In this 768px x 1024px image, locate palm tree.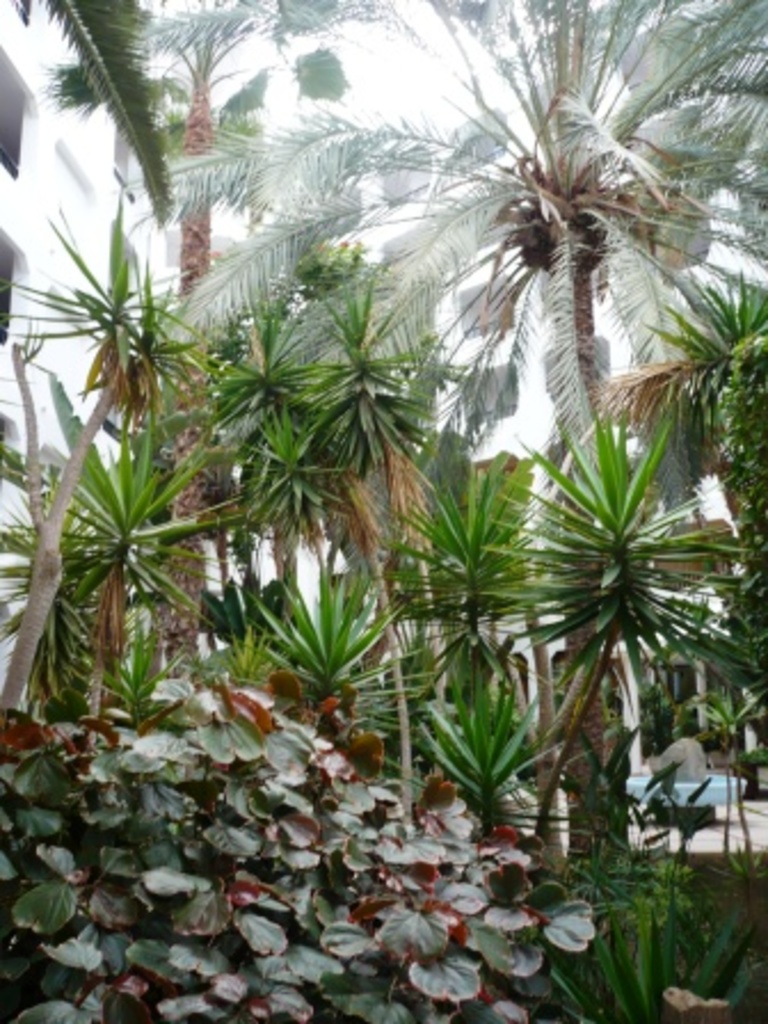
Bounding box: (222, 327, 315, 606).
